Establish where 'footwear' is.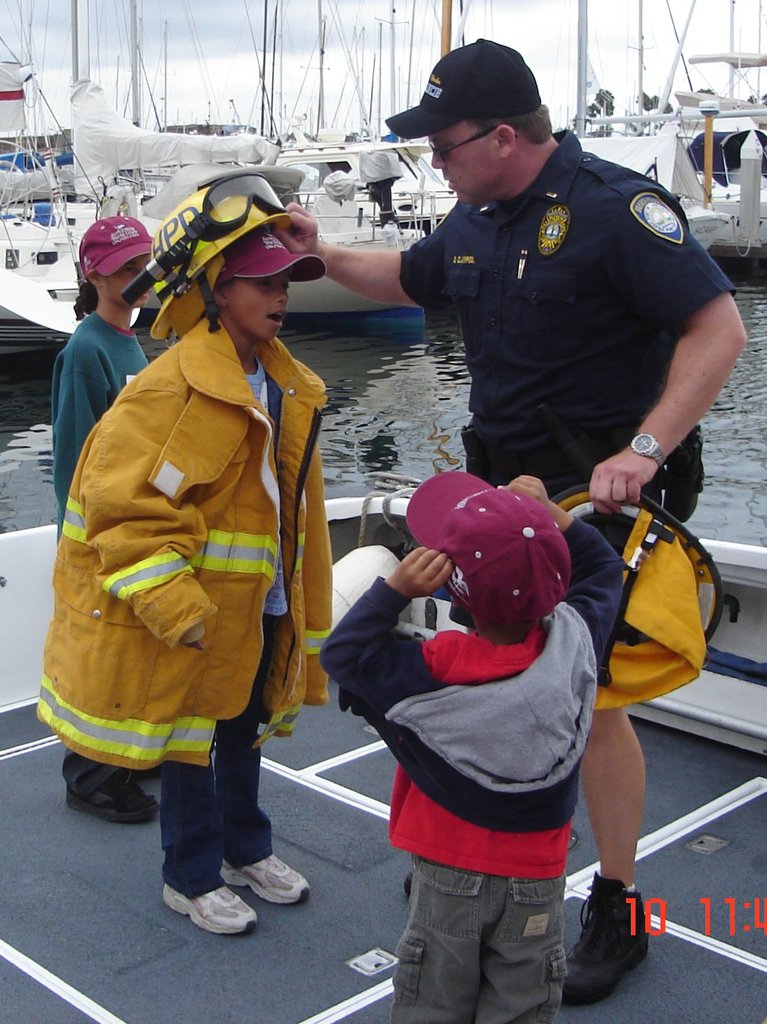
Established at x1=241, y1=841, x2=307, y2=915.
